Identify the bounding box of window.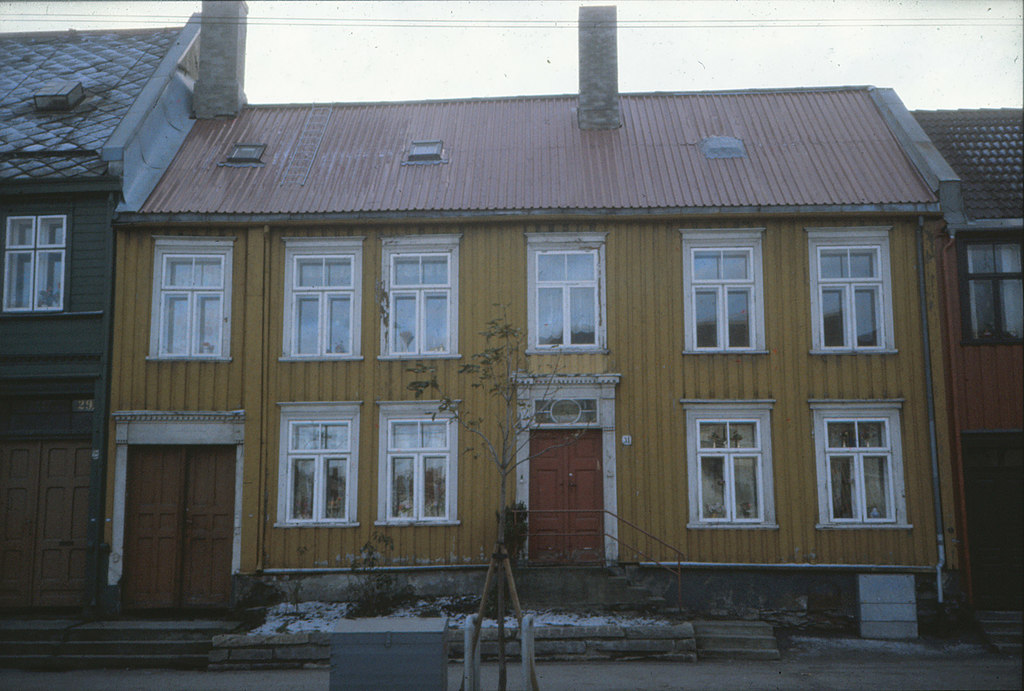
BBox(273, 401, 365, 530).
